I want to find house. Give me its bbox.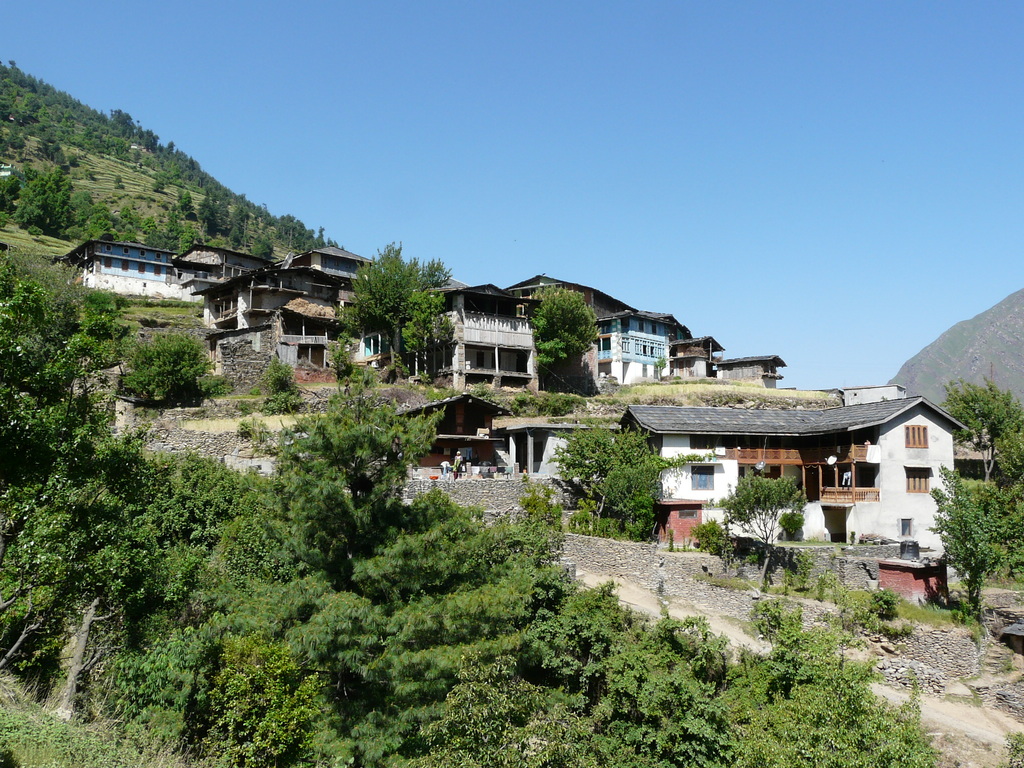
[490, 260, 624, 373].
